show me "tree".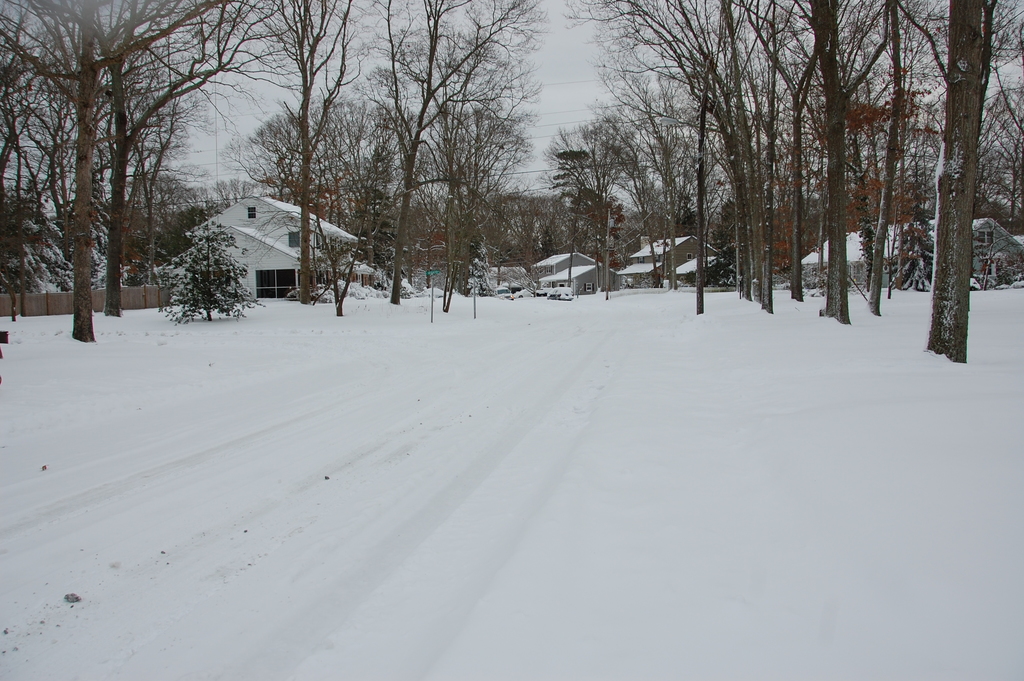
"tree" is here: (796,0,897,328).
